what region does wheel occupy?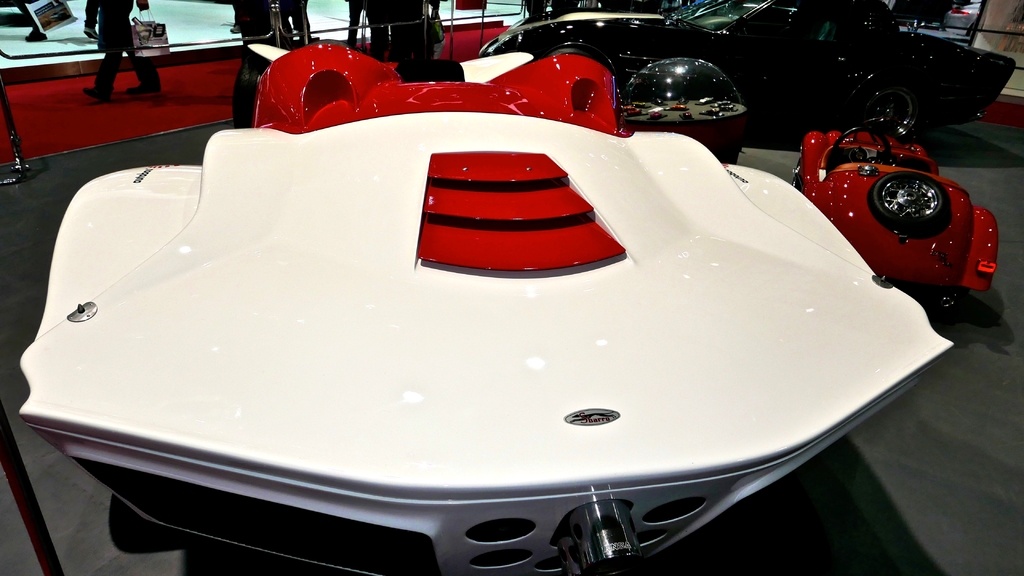
pyautogui.locateOnScreen(858, 83, 918, 140).
